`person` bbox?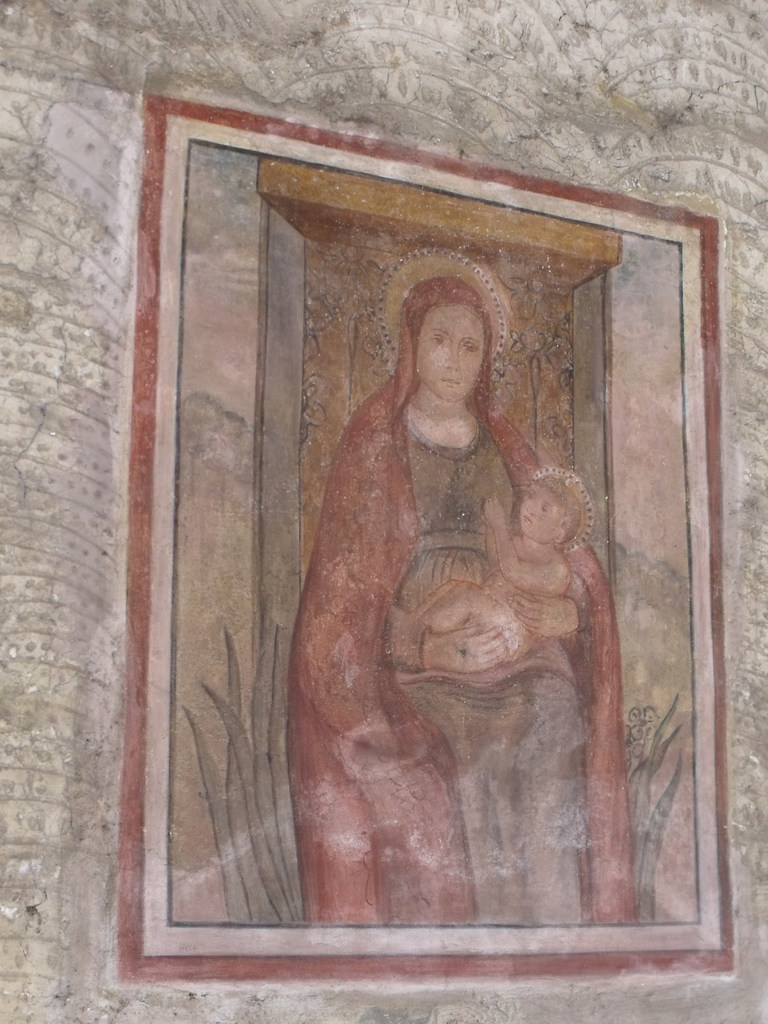
pyautogui.locateOnScreen(293, 253, 620, 945)
